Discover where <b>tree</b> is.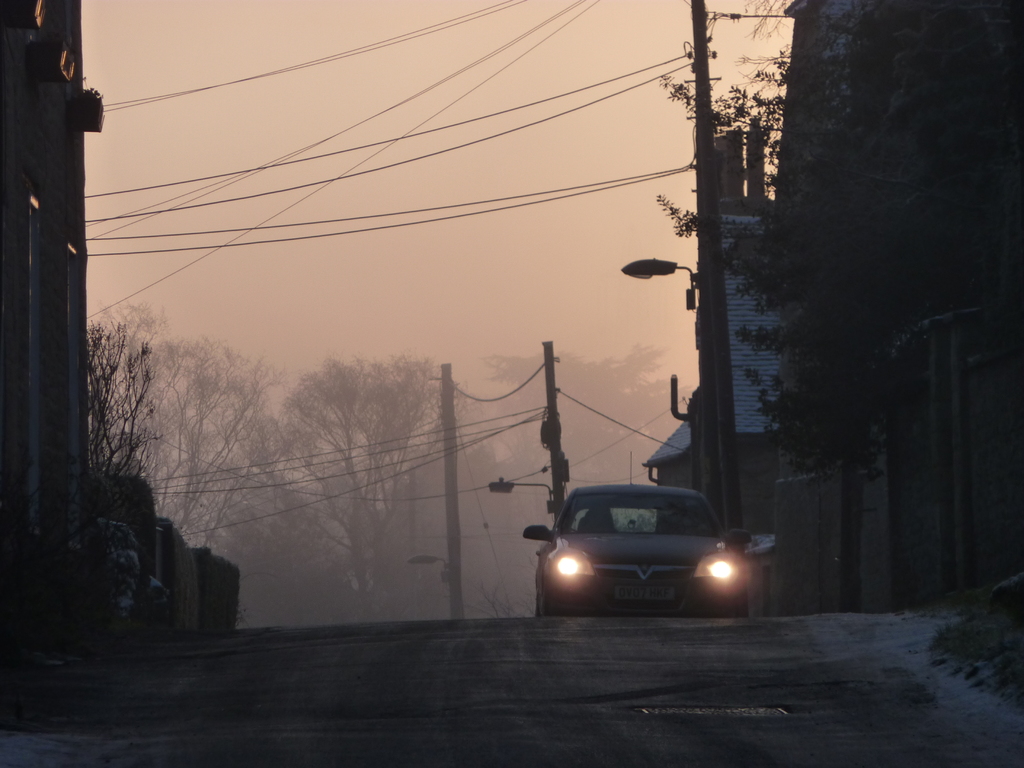
Discovered at rect(210, 463, 356, 632).
